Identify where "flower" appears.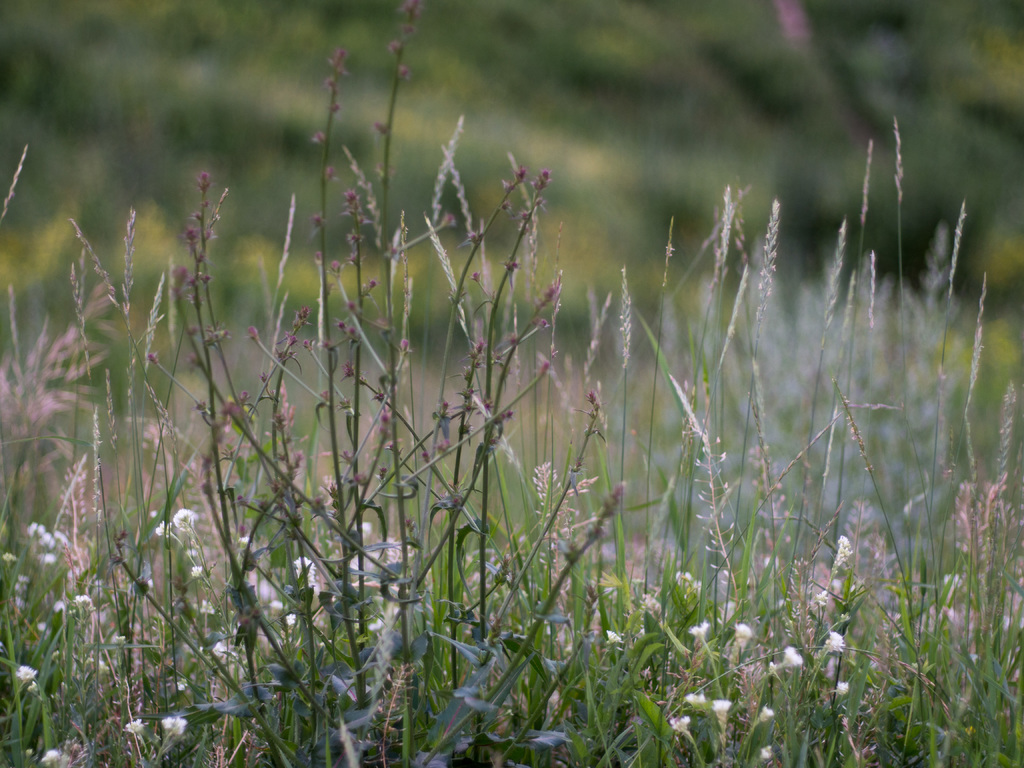
Appears at select_region(838, 538, 850, 557).
